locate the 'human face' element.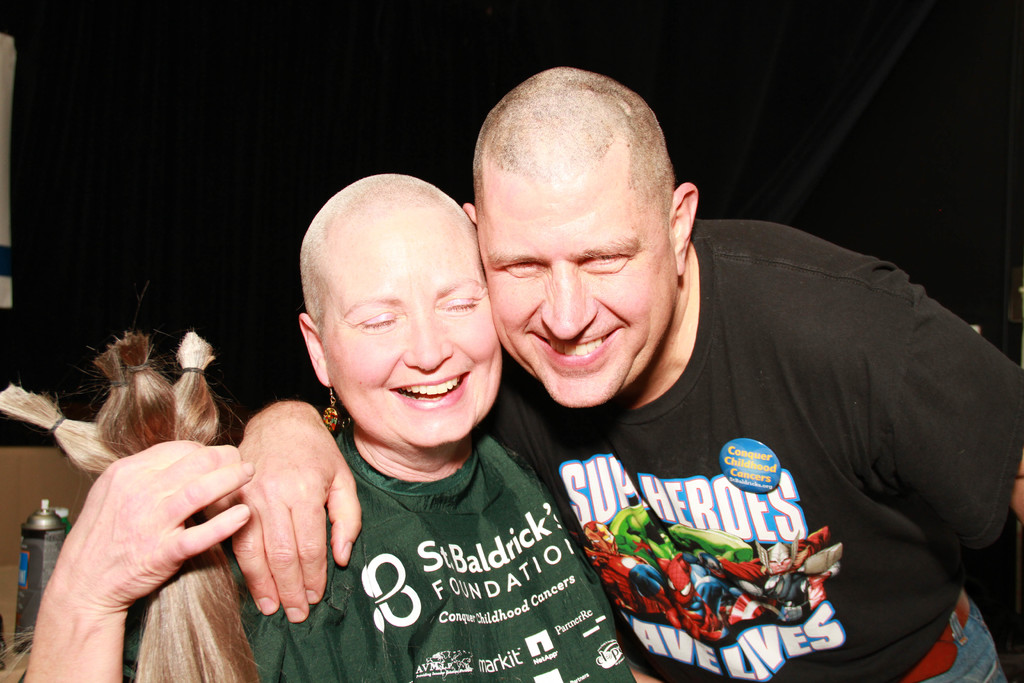
Element bbox: crop(320, 215, 505, 441).
